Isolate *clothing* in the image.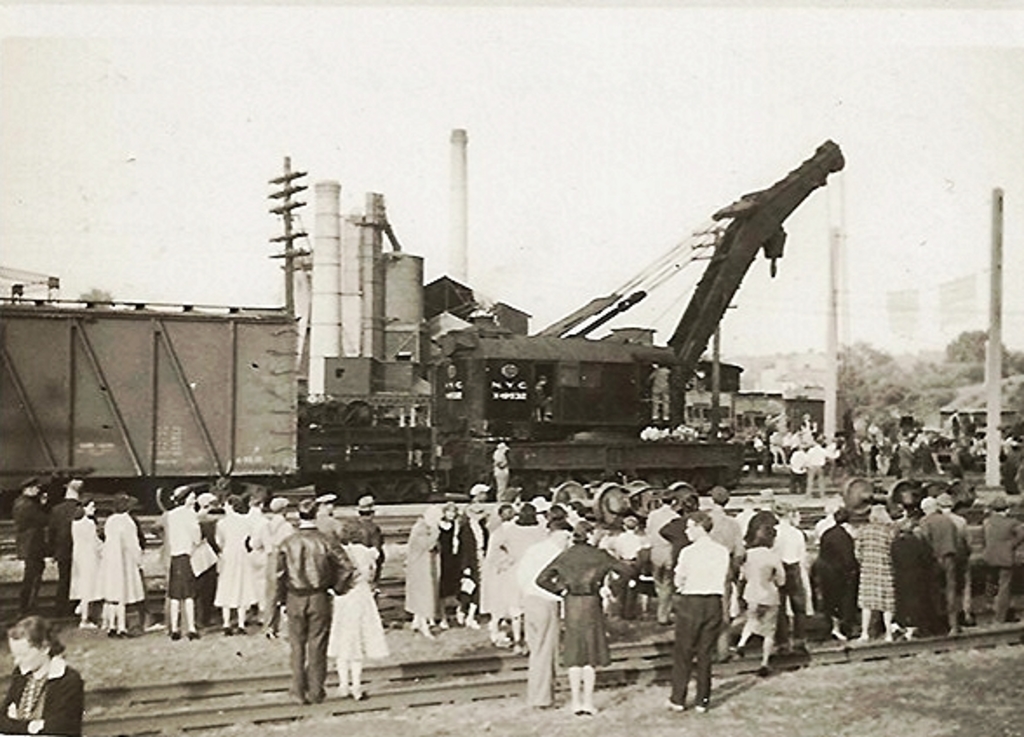
Isolated region: {"left": 0, "top": 652, "right": 87, "bottom": 735}.
